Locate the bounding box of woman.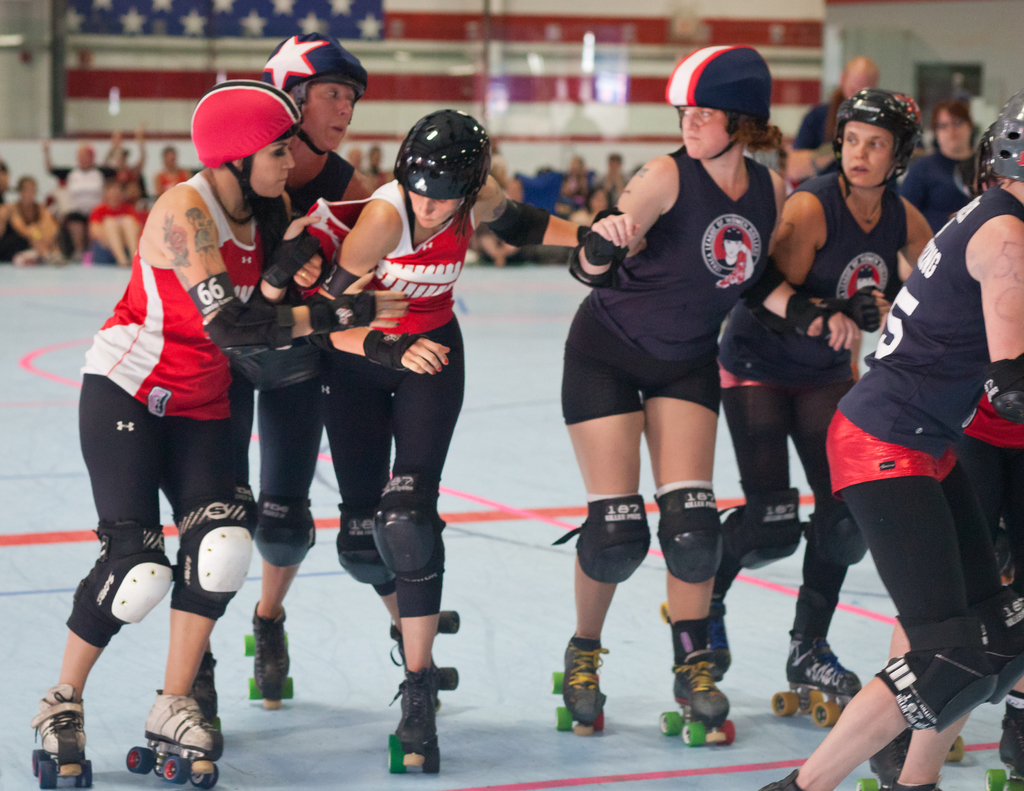
Bounding box: 900,102,977,237.
